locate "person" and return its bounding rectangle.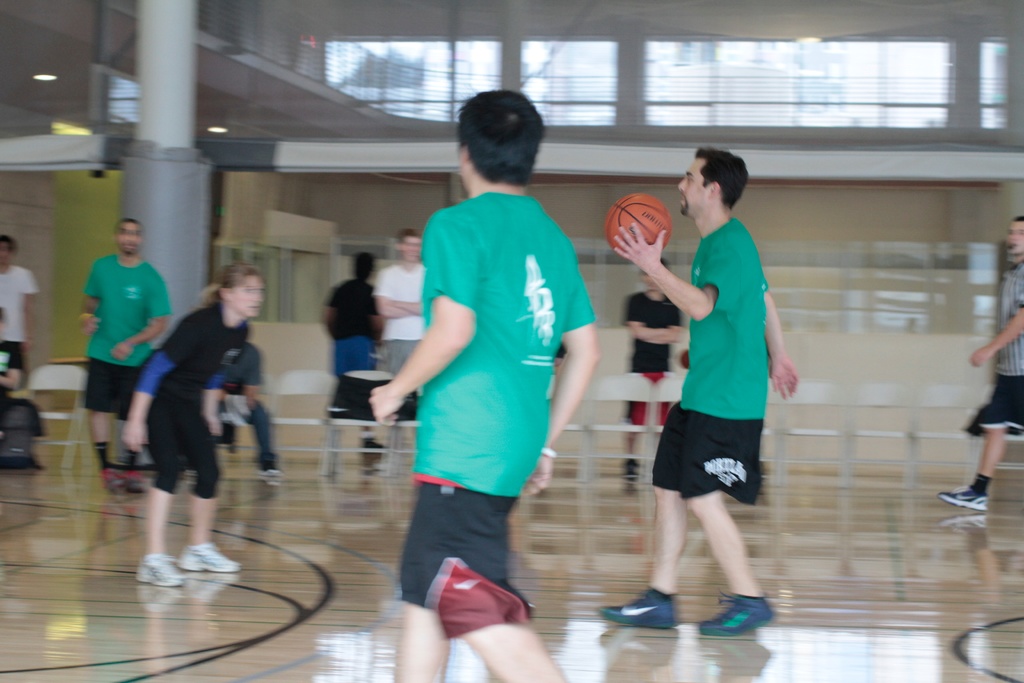
region(321, 253, 381, 432).
